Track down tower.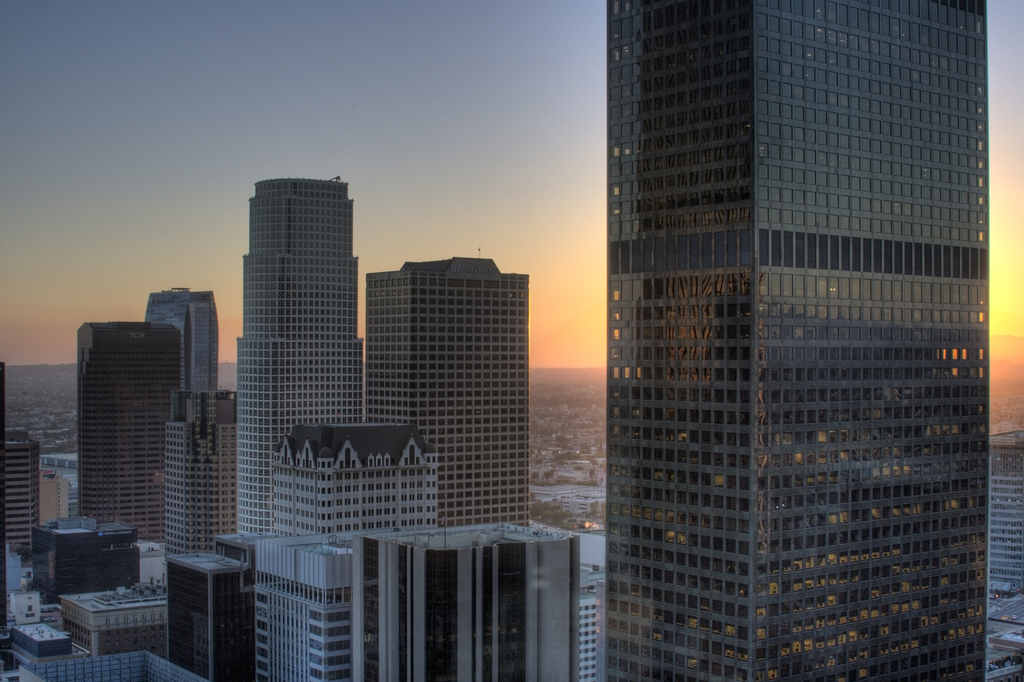
Tracked to 33, 521, 143, 603.
